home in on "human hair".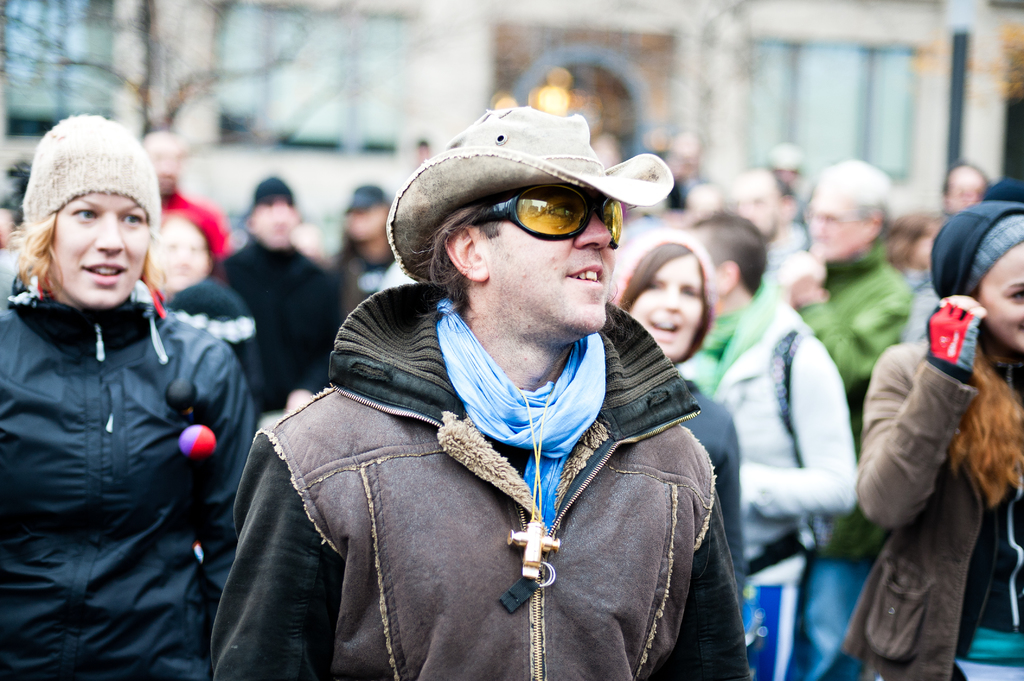
Homed in at rect(3, 216, 66, 301).
